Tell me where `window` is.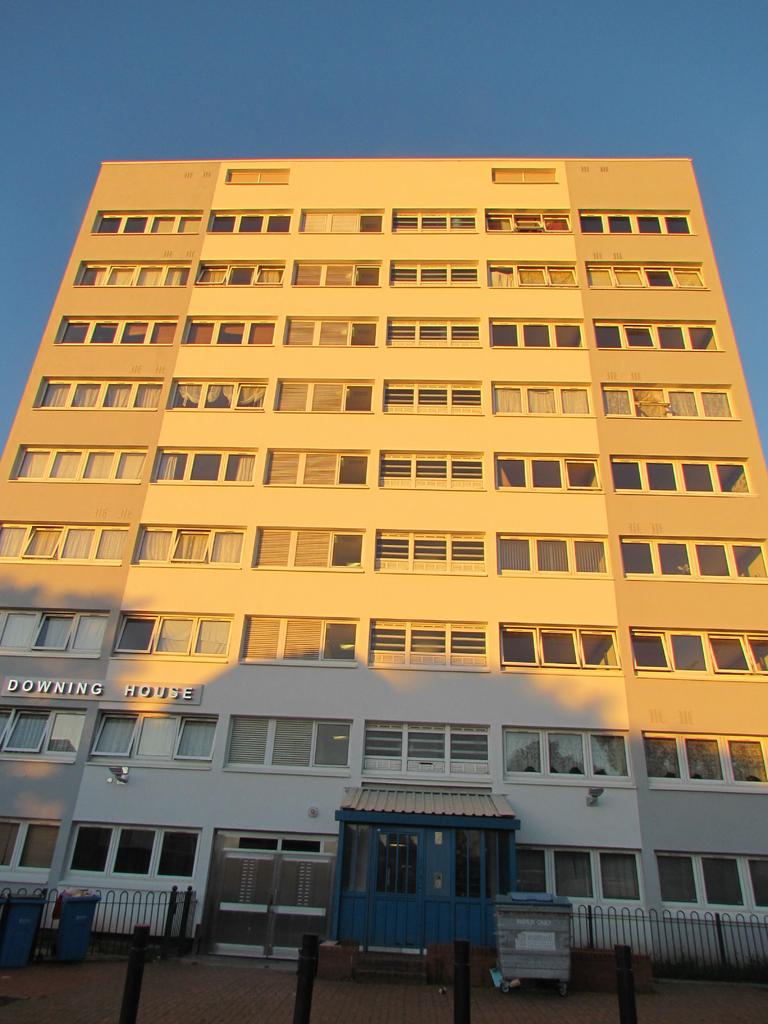
`window` is at <bbox>683, 536, 725, 579</bbox>.
